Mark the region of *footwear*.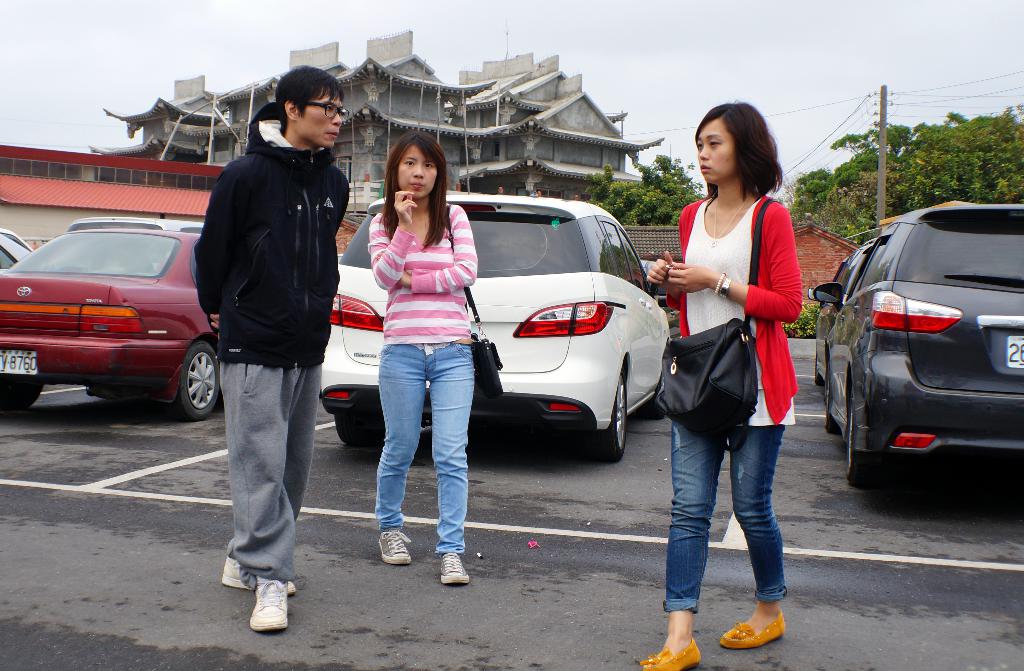
Region: x1=218 y1=547 x2=300 y2=597.
